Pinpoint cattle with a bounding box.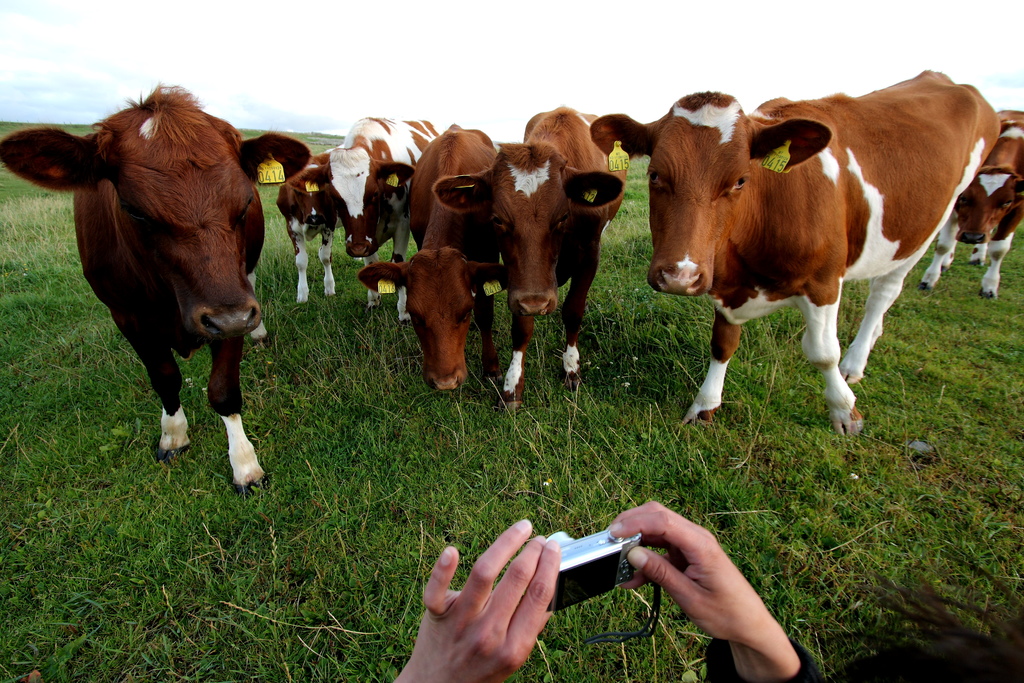
[x1=434, y1=103, x2=632, y2=409].
